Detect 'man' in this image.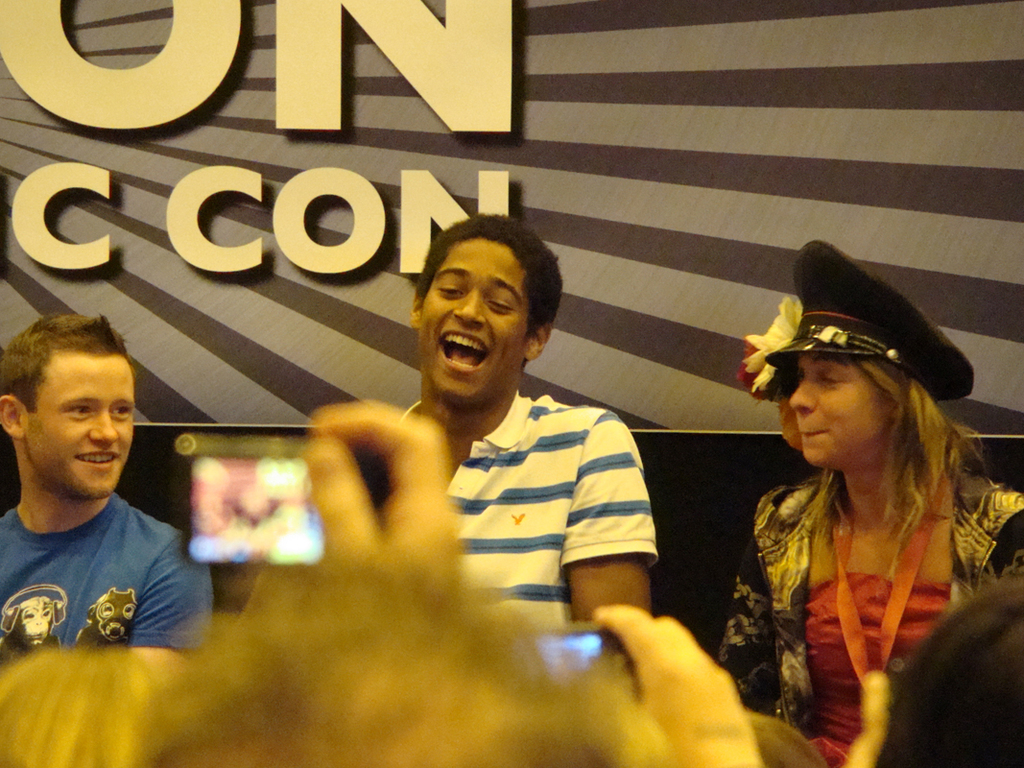
Detection: bbox=[394, 211, 664, 627].
